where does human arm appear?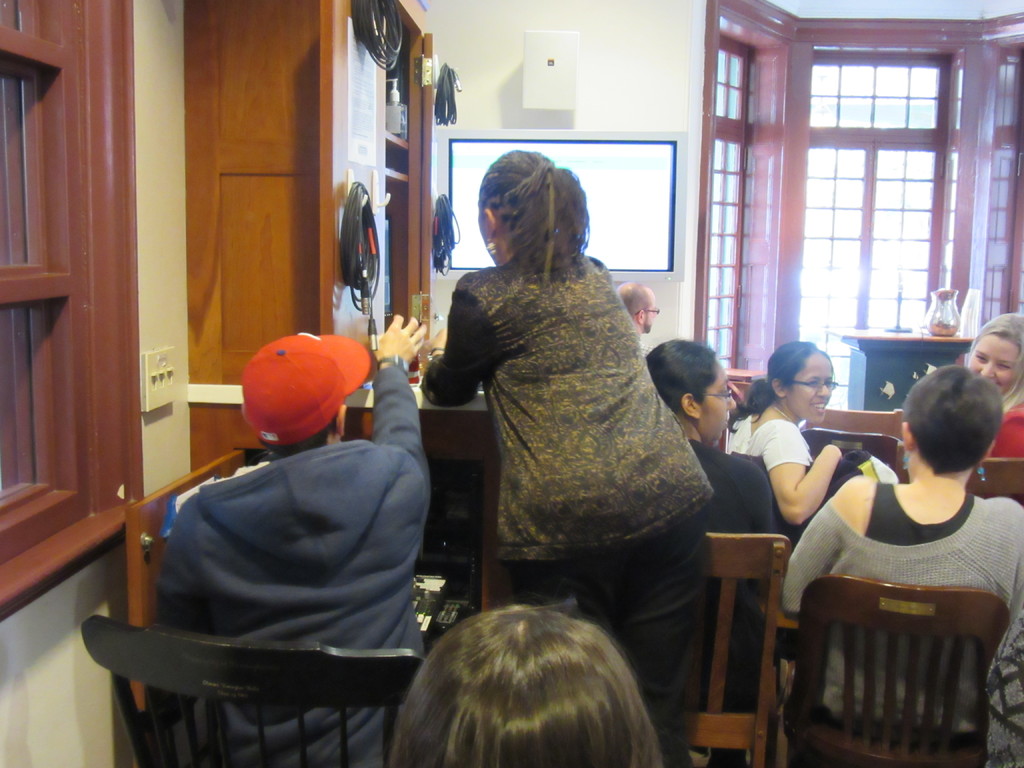
Appears at <region>776, 468, 893, 617</region>.
